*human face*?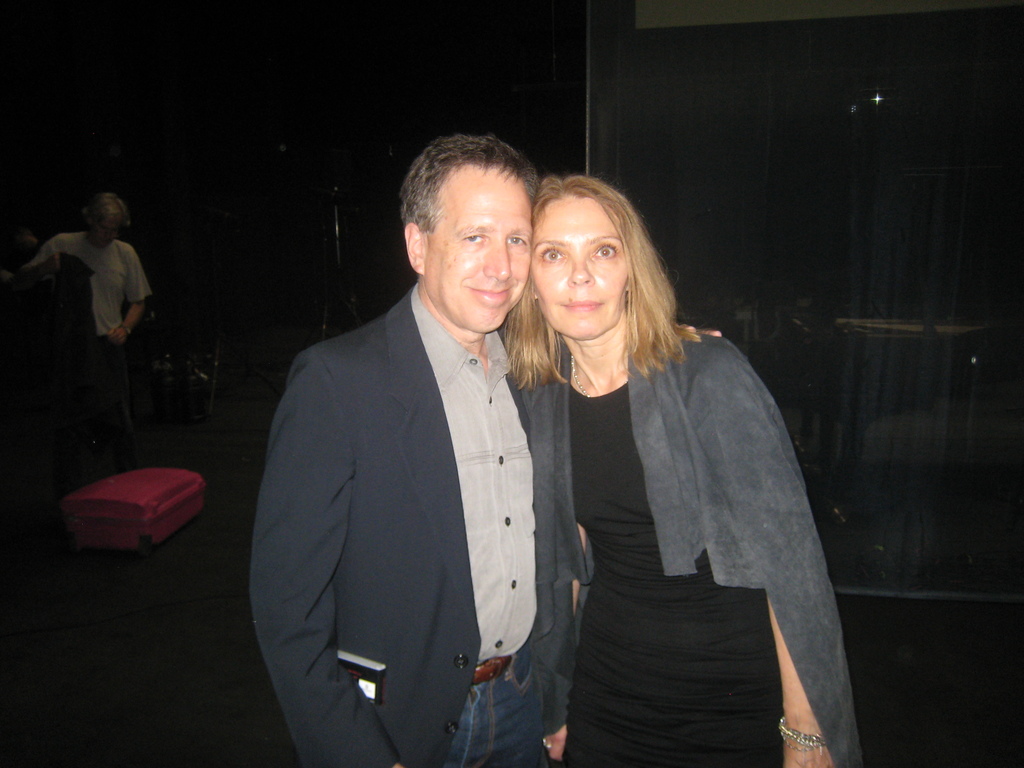
rect(88, 223, 122, 245)
